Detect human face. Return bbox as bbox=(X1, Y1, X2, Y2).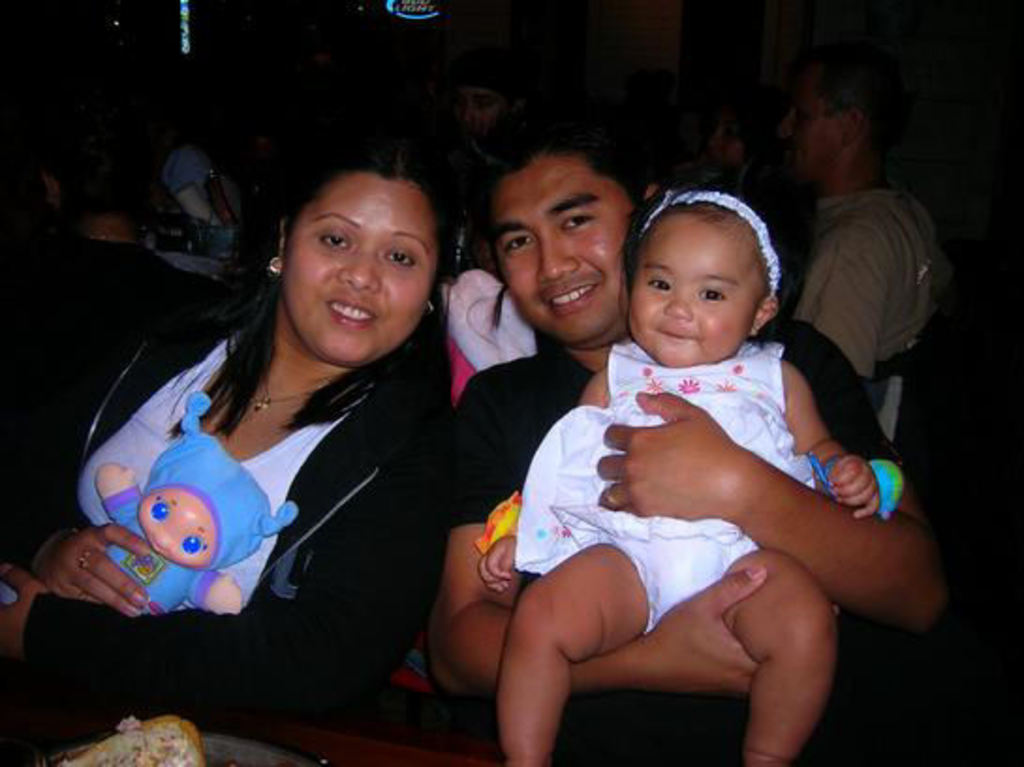
bbox=(286, 171, 438, 365).
